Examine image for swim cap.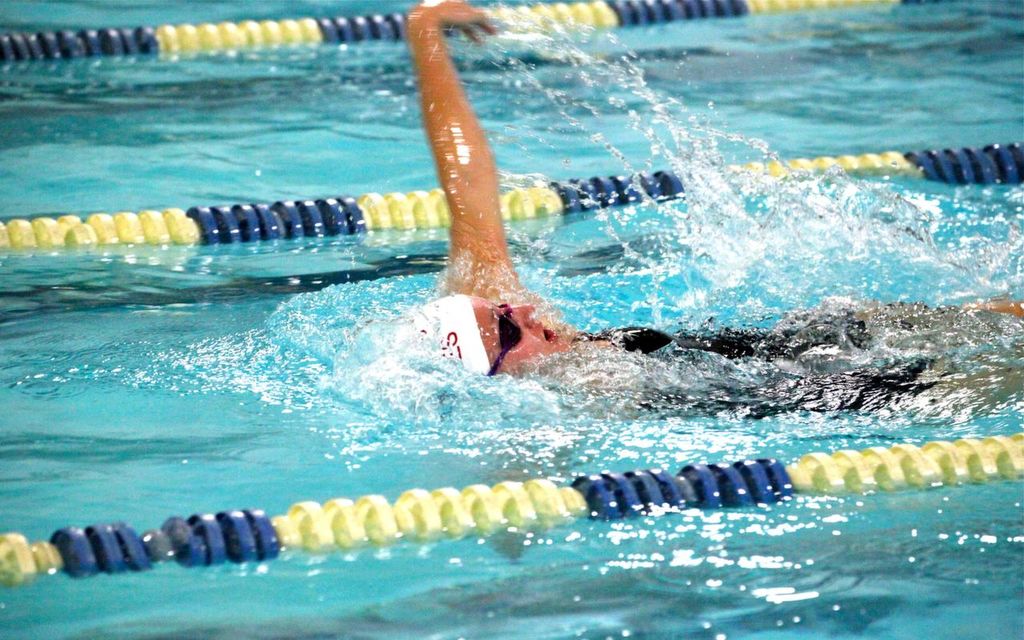
Examination result: bbox=(409, 292, 490, 374).
